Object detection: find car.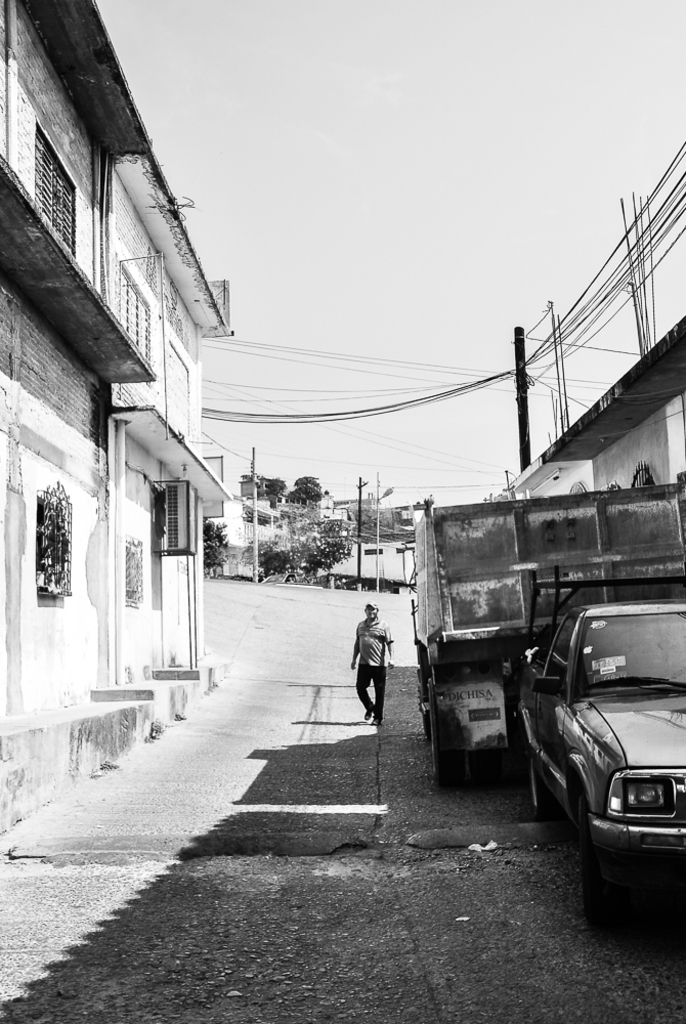
box(534, 579, 677, 932).
